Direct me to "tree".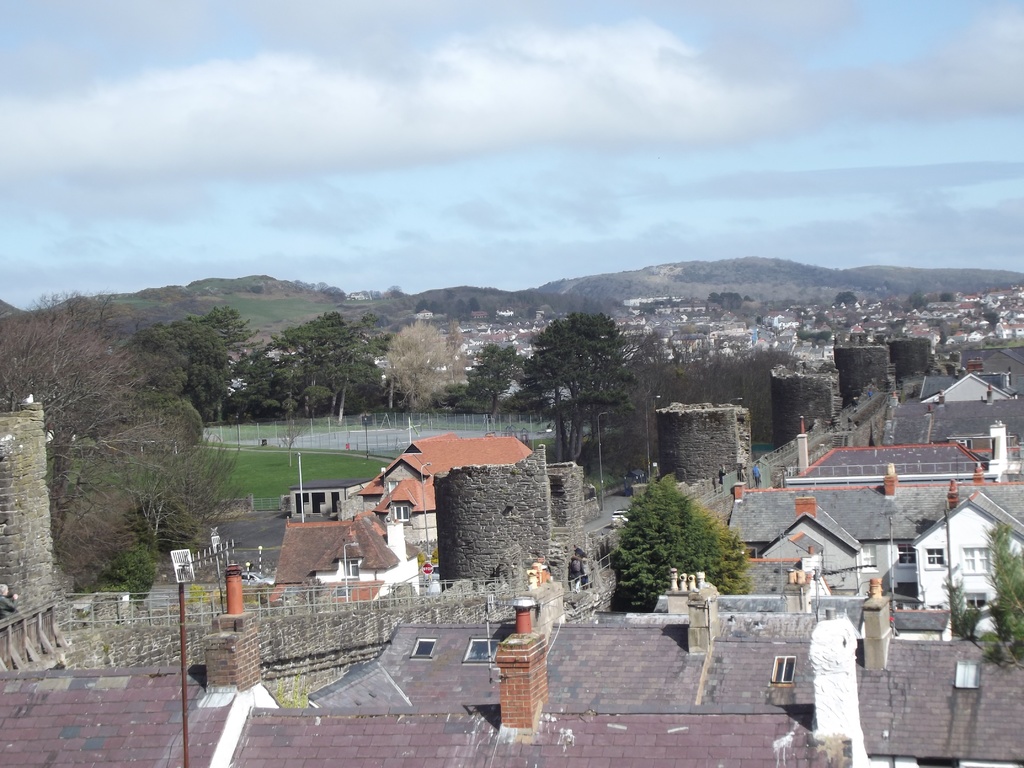
Direction: [x1=832, y1=284, x2=865, y2=314].
